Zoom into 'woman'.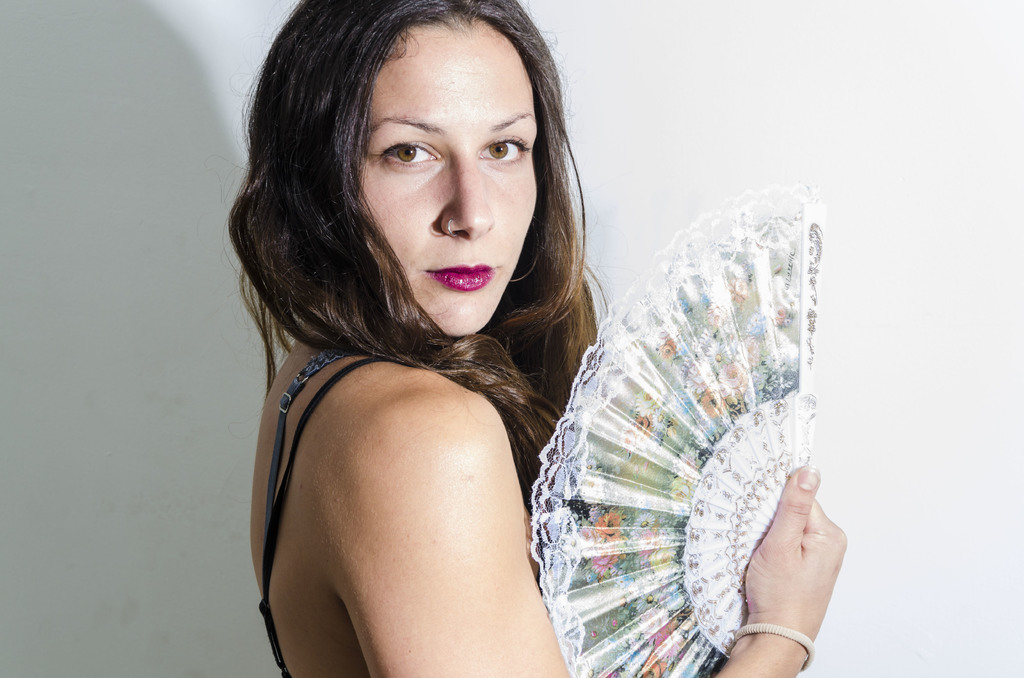
Zoom target: bbox=(221, 0, 850, 677).
